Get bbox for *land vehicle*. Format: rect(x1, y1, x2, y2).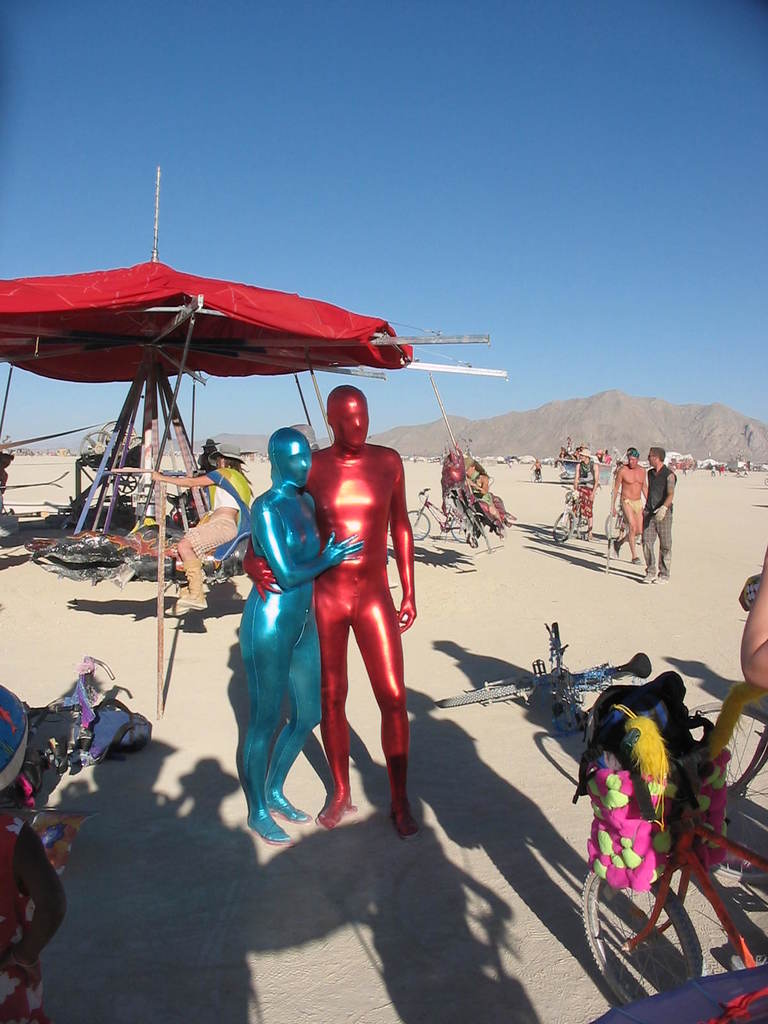
rect(604, 489, 643, 547).
